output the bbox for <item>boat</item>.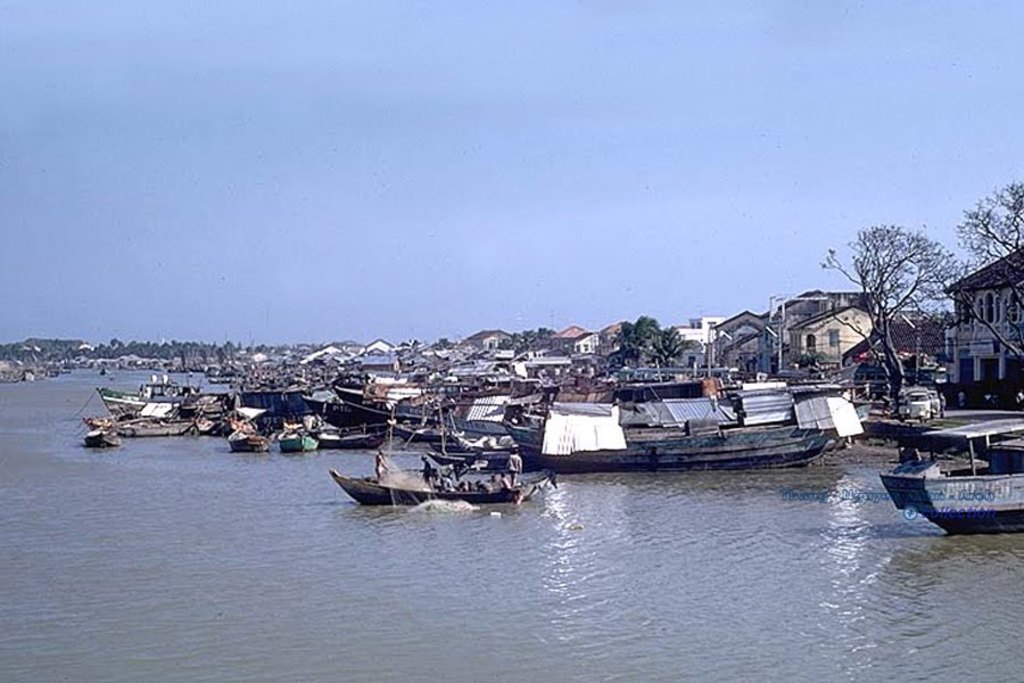
(327, 411, 551, 516).
